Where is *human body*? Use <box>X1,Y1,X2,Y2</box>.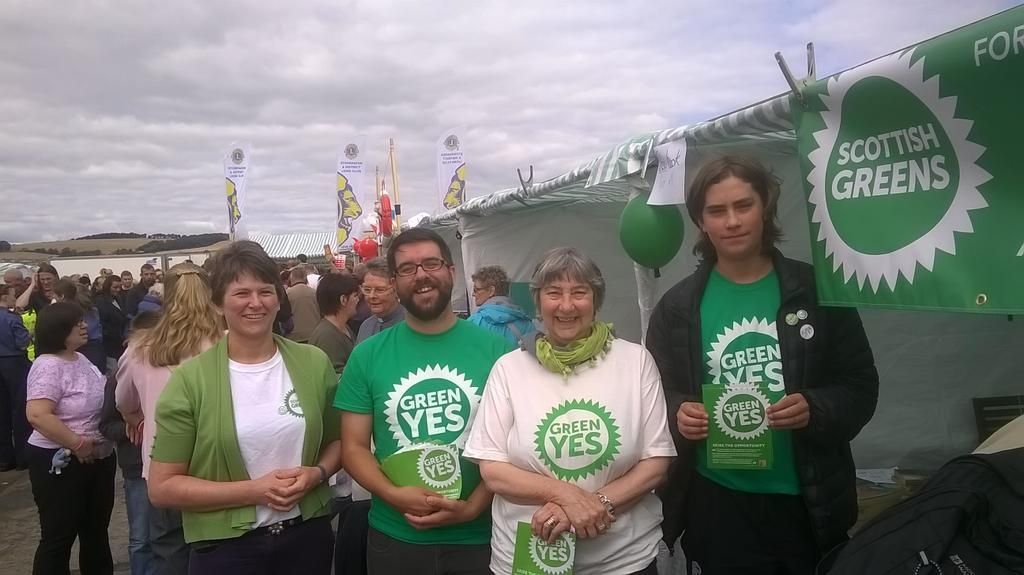
<box>309,318,359,571</box>.
